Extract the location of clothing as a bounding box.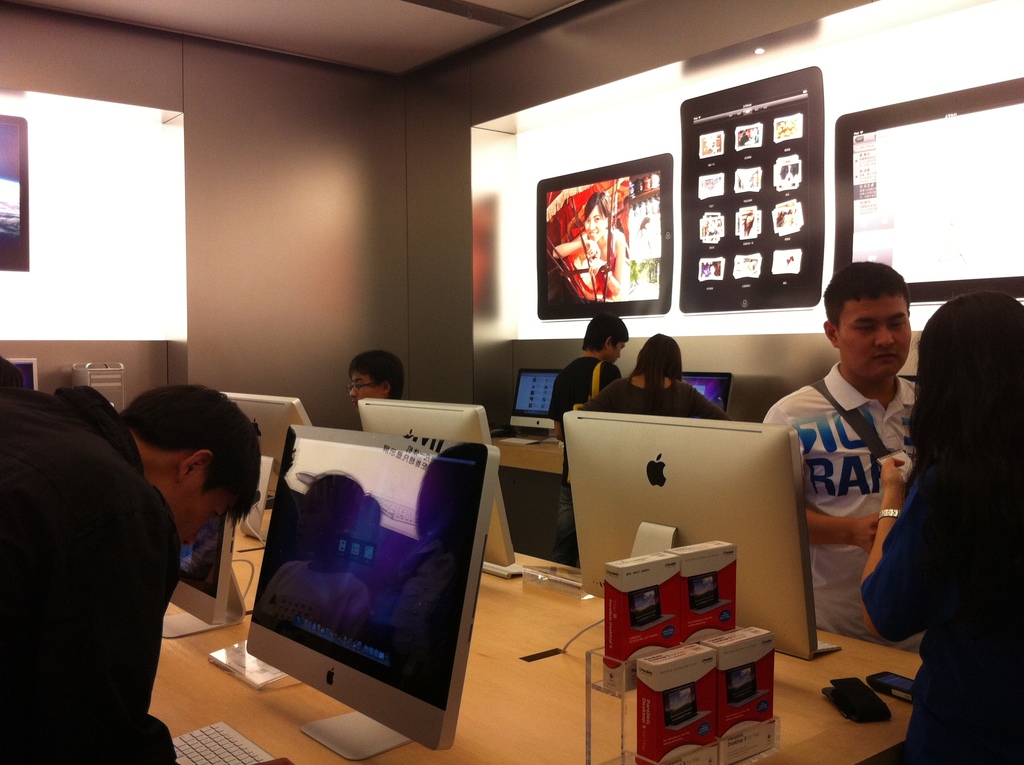
(760,357,939,653).
